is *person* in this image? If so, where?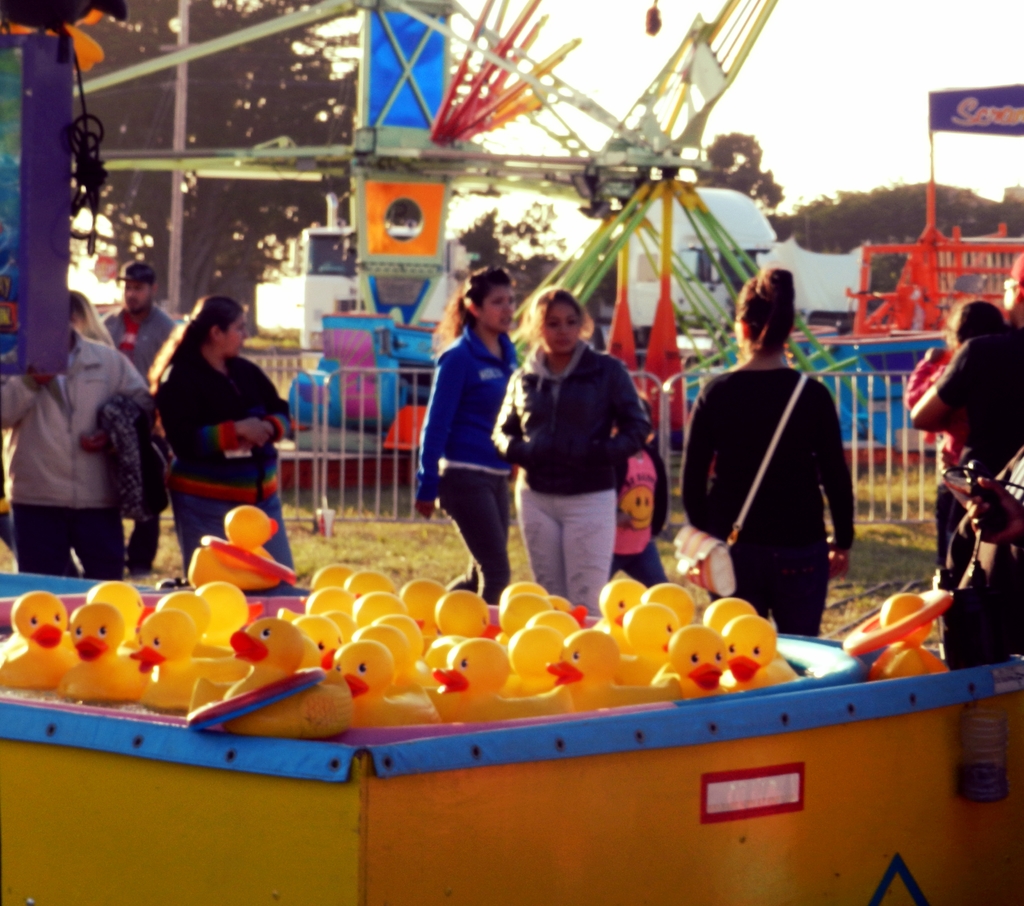
Yes, at 145 295 298 572.
